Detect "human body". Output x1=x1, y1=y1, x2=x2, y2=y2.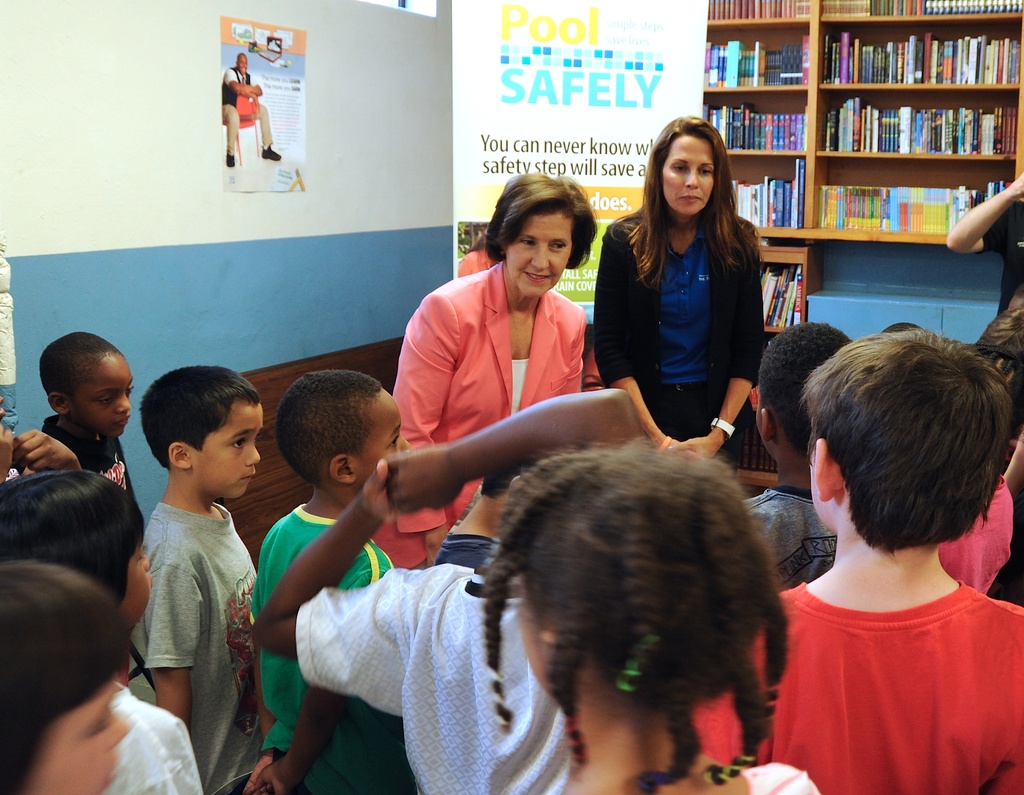
x1=104, y1=383, x2=276, y2=789.
